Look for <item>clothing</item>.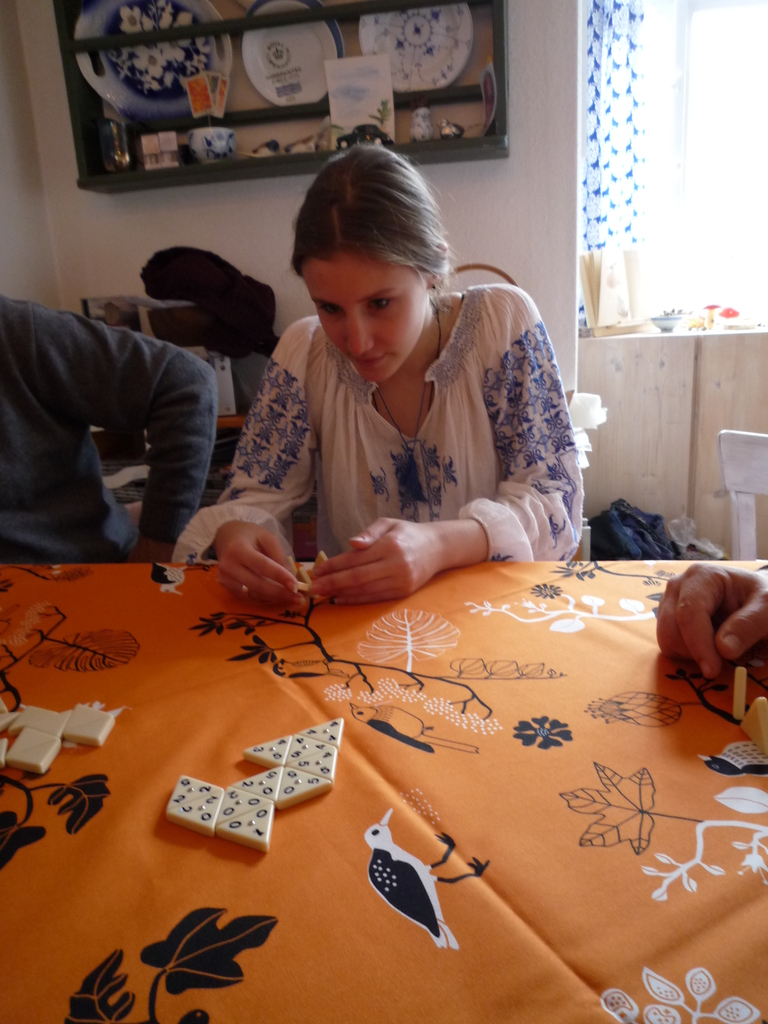
Found: locate(172, 270, 592, 583).
